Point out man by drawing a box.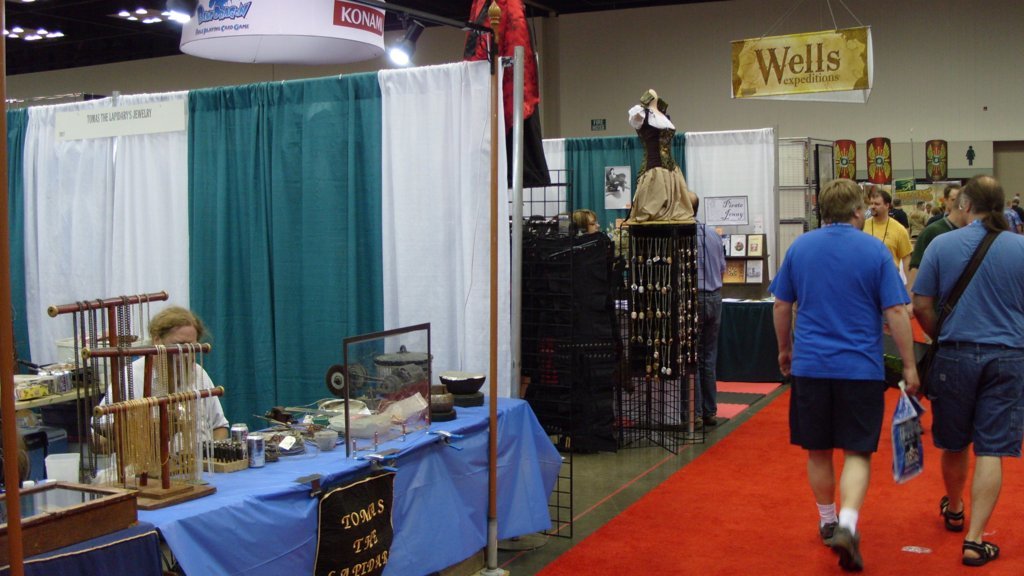
detection(680, 191, 726, 432).
